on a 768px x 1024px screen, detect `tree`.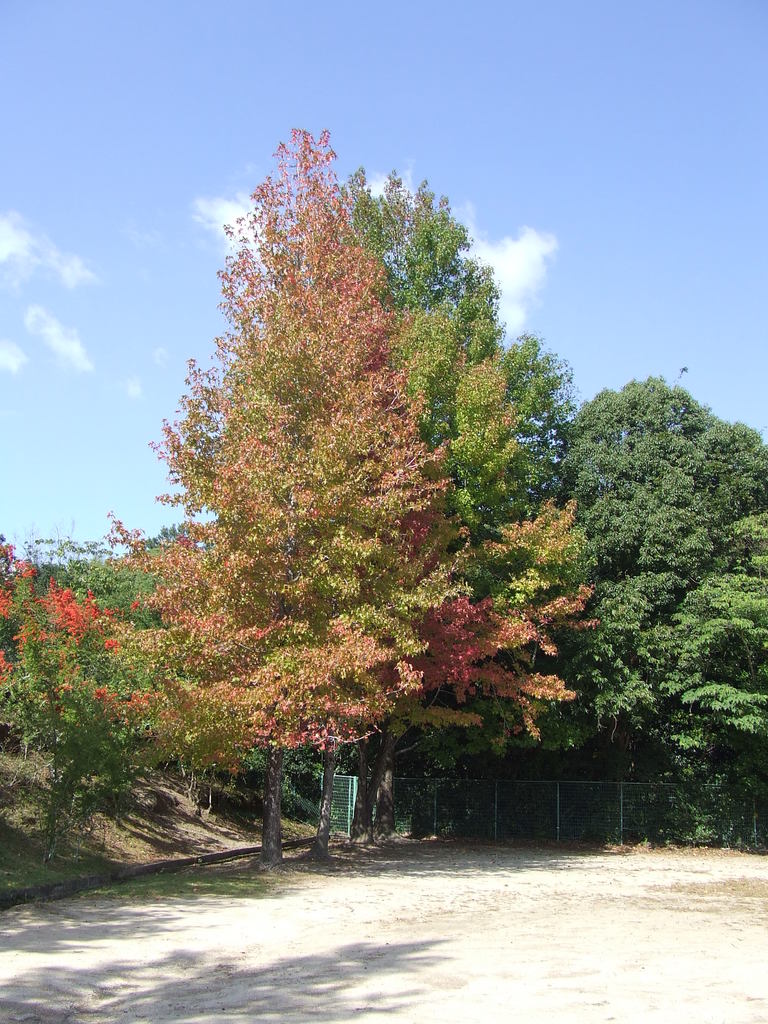
bbox=[567, 376, 767, 856].
